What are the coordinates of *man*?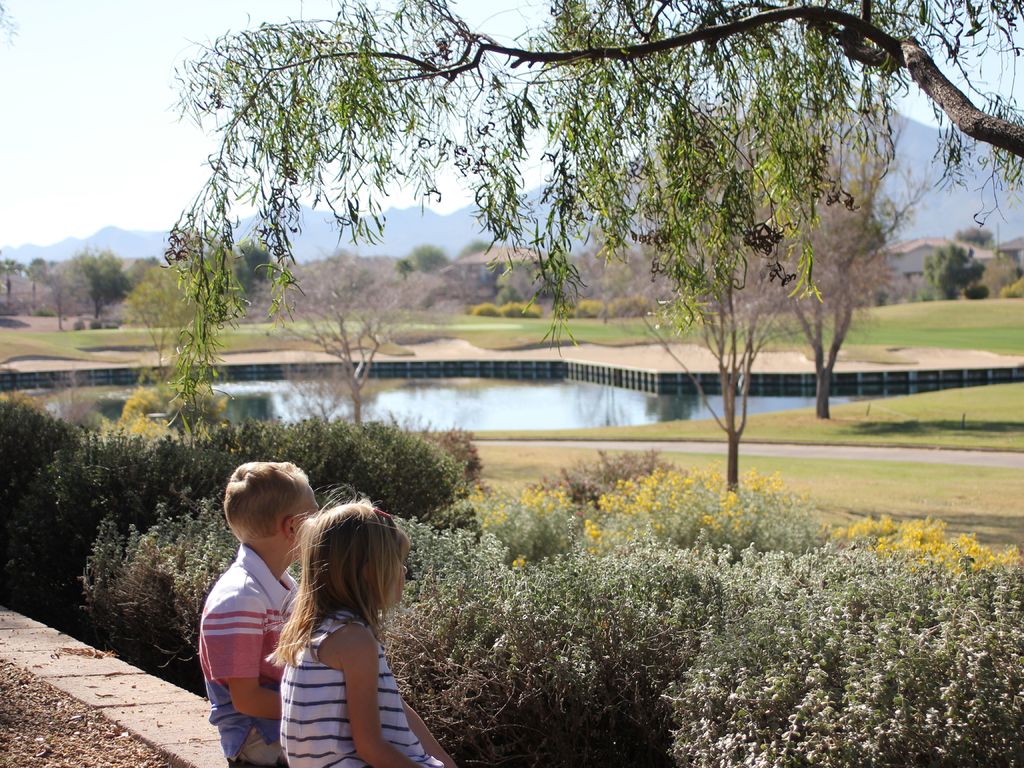
<region>197, 457, 319, 767</region>.
